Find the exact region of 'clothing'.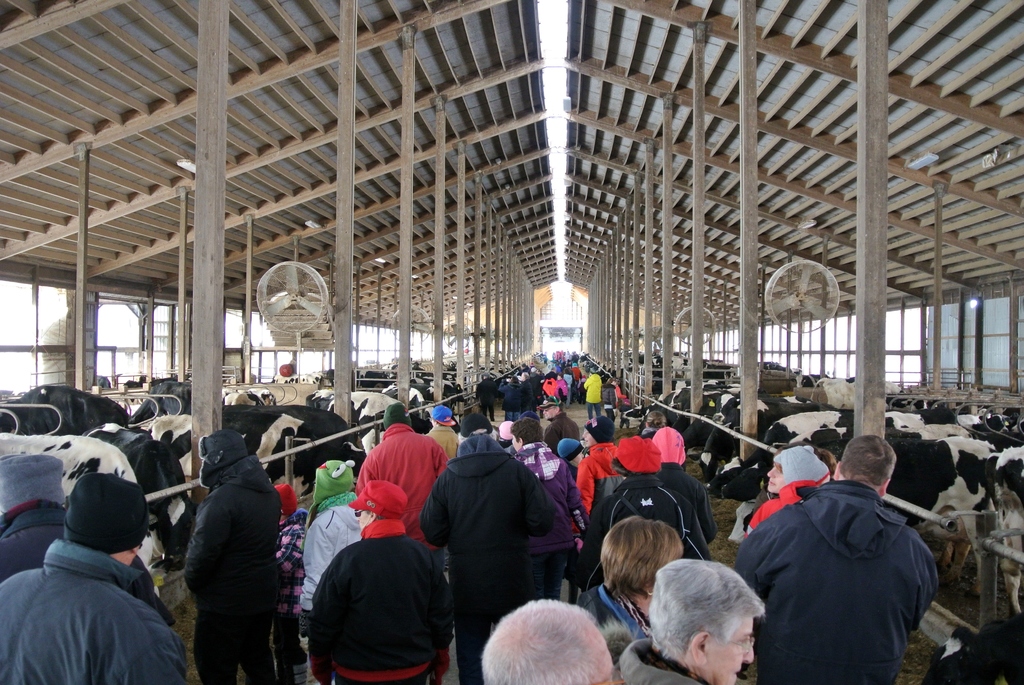
Exact region: rect(410, 434, 576, 684).
